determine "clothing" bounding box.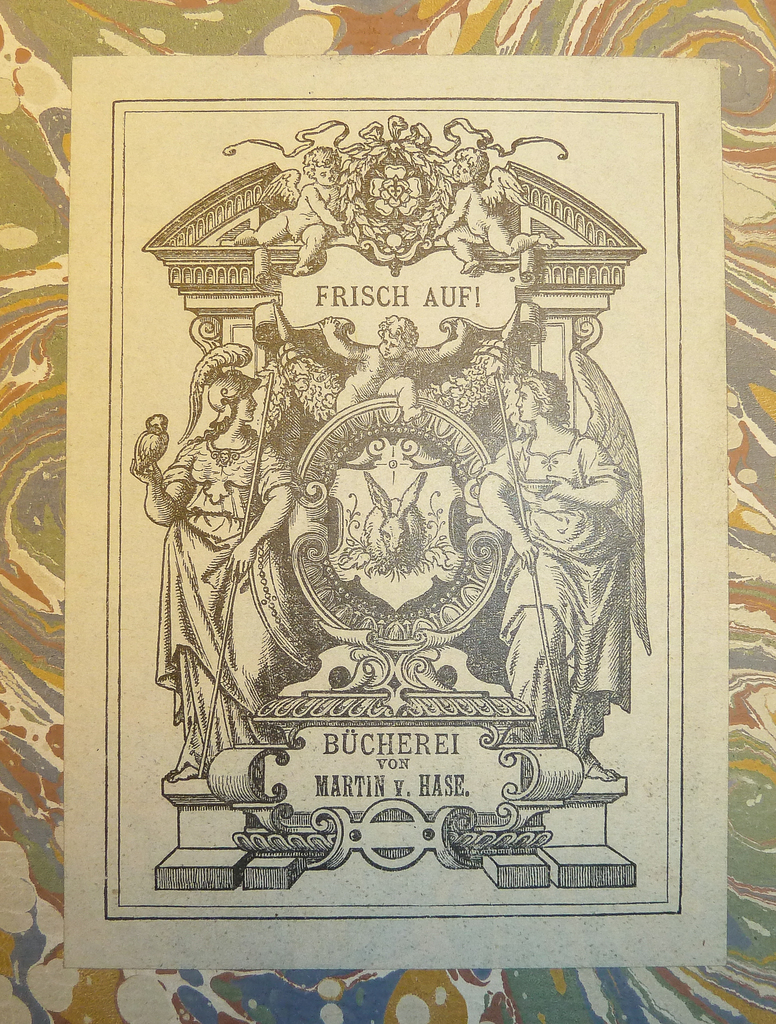
Determined: x1=473 y1=433 x2=637 y2=771.
